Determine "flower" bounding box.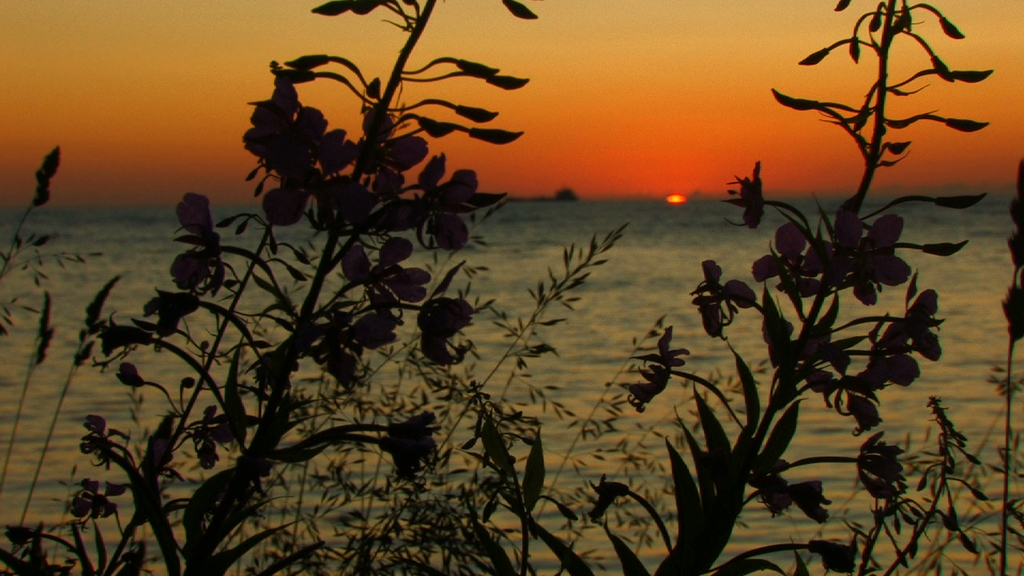
Determined: box(845, 211, 927, 320).
